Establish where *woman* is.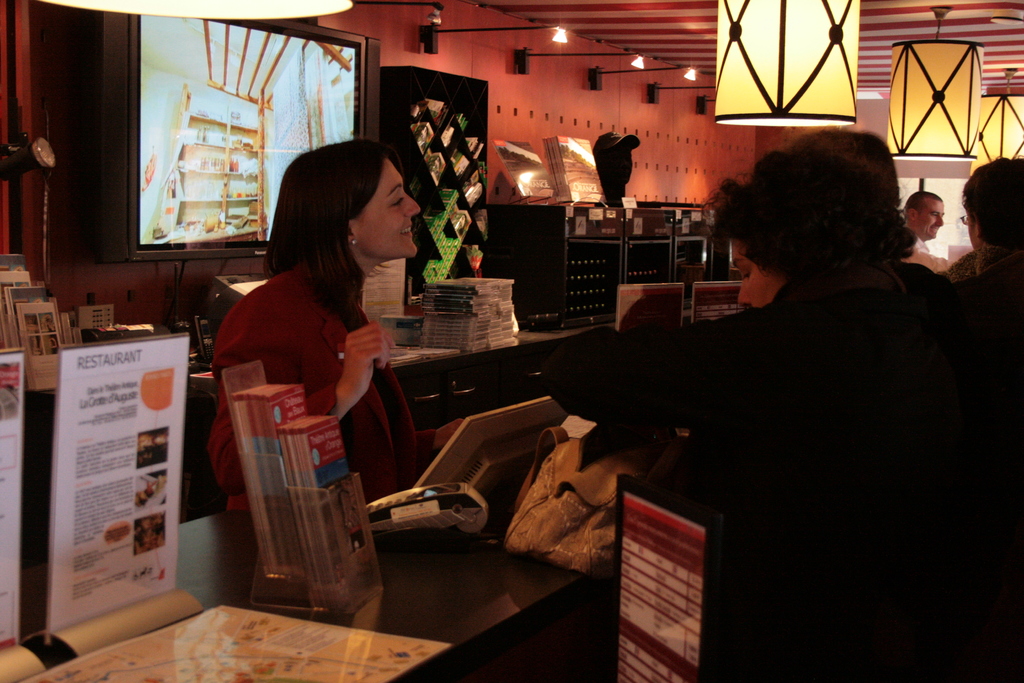
Established at [x1=526, y1=129, x2=1023, y2=678].
